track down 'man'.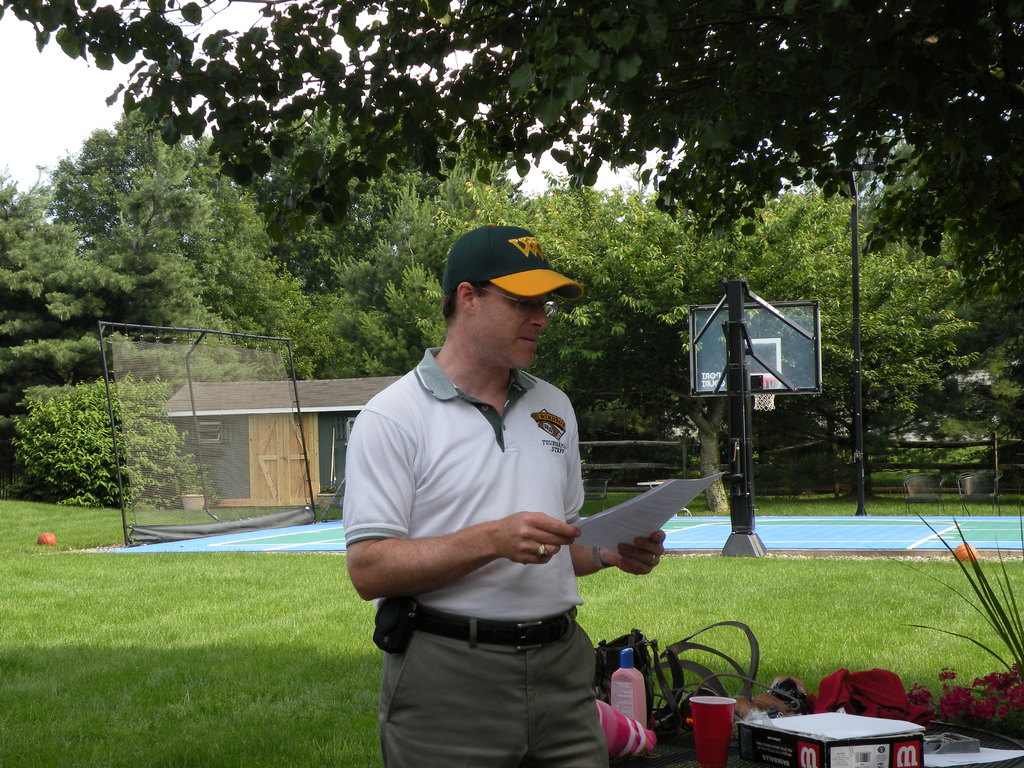
Tracked to Rect(342, 223, 665, 767).
